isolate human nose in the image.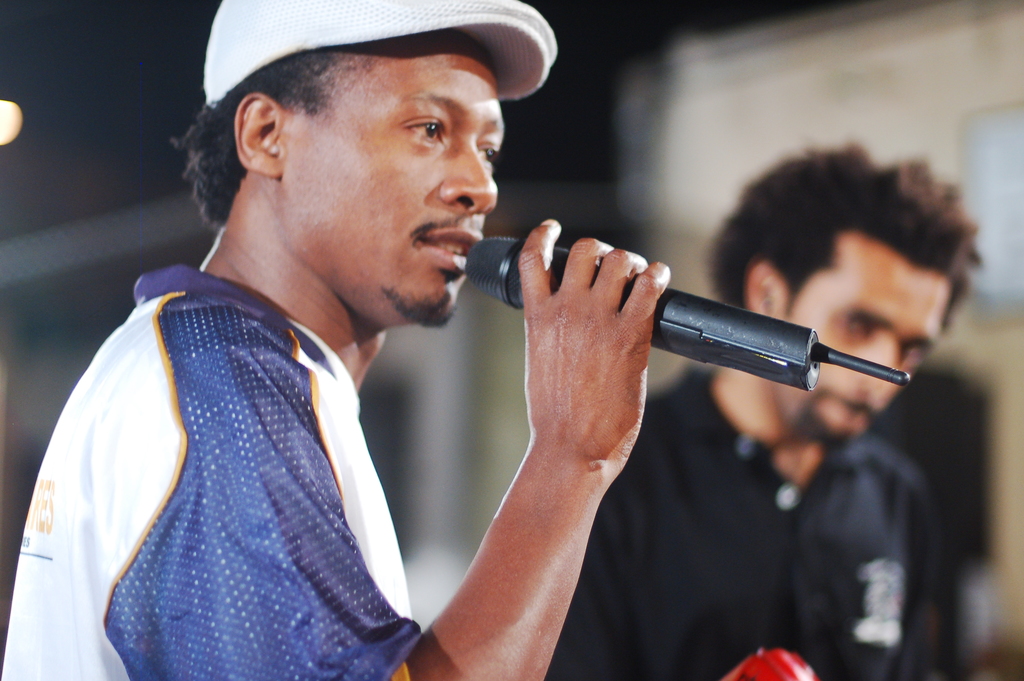
Isolated region: {"x1": 442, "y1": 144, "x2": 497, "y2": 216}.
